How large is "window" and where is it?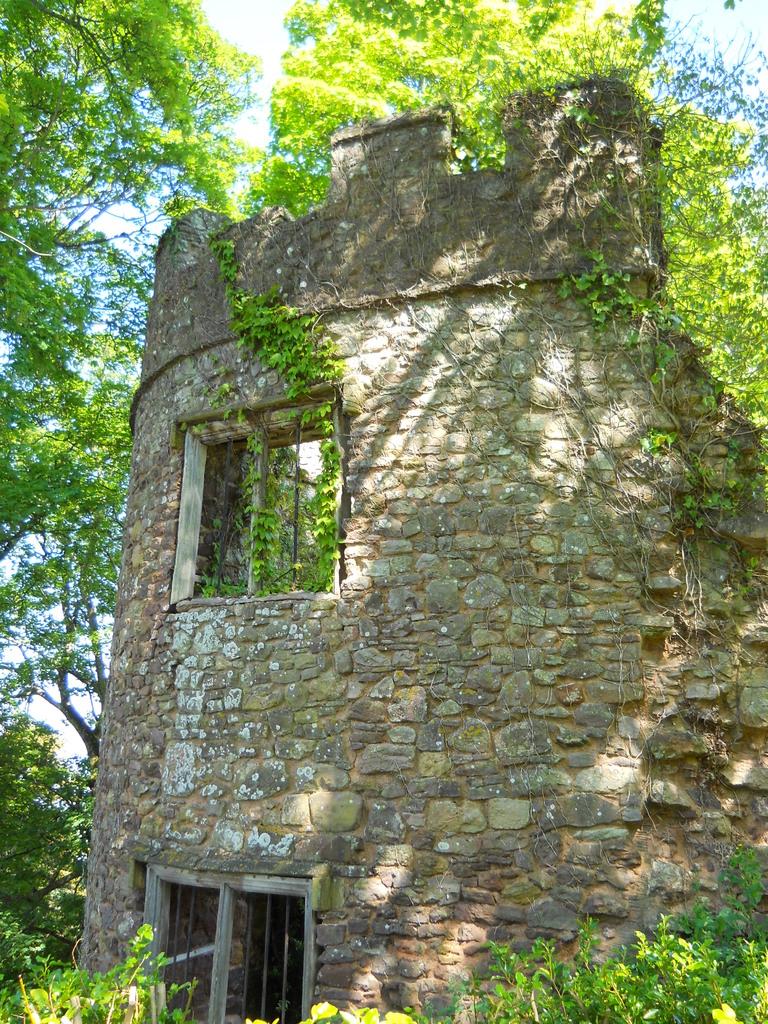
Bounding box: <region>189, 414, 339, 603</region>.
